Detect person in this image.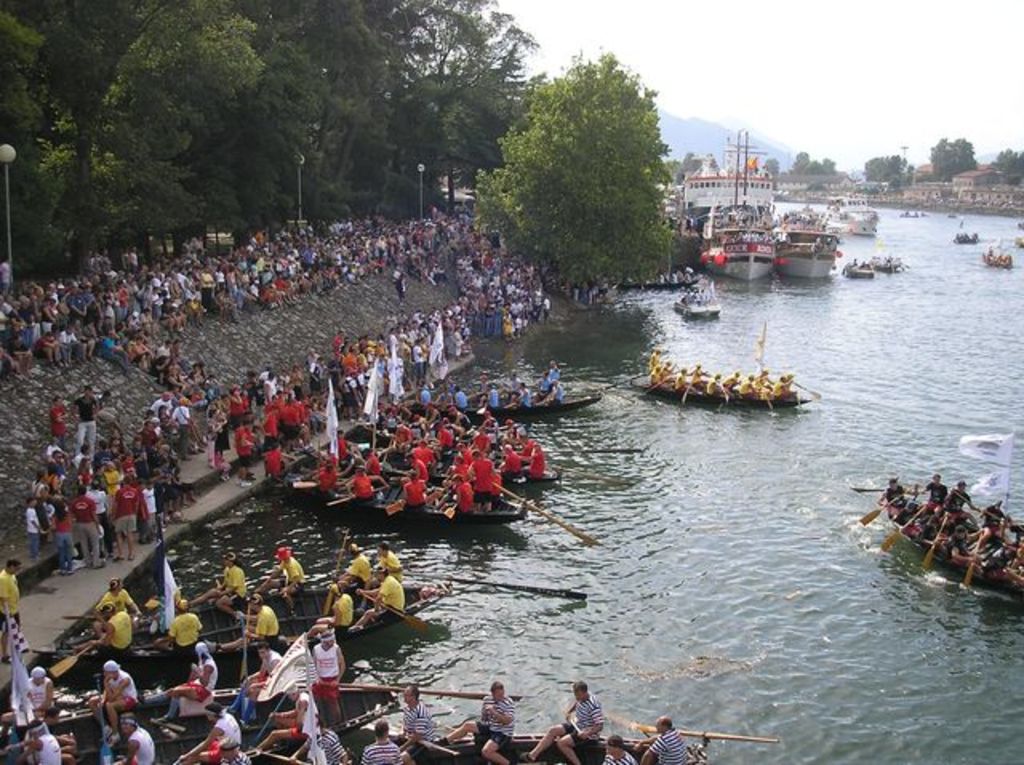
Detection: 0 555 18 664.
